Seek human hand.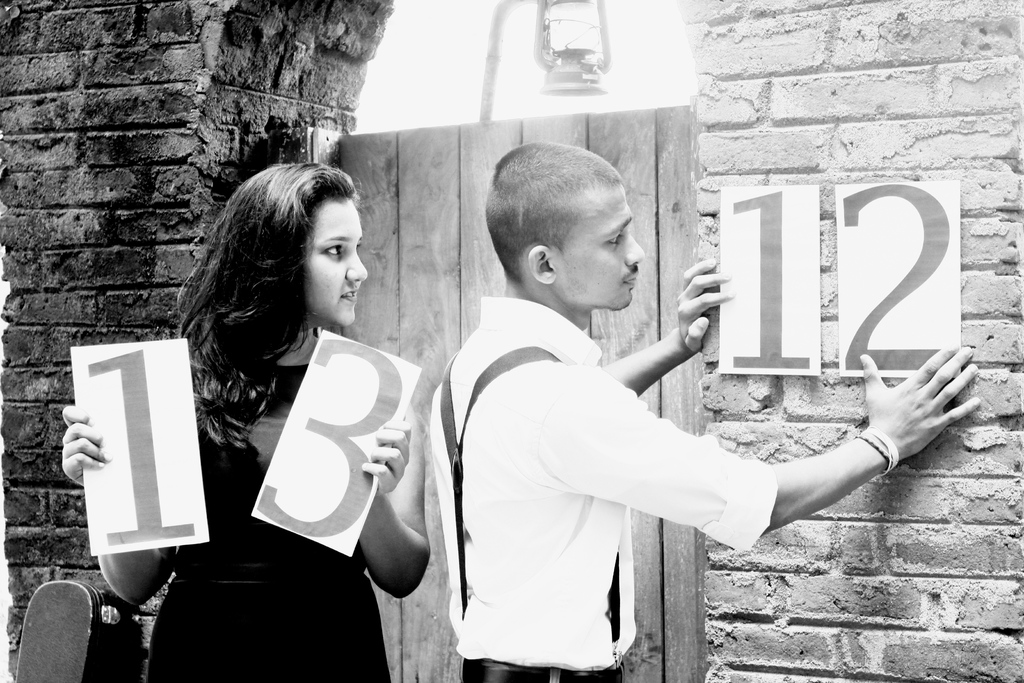
<region>859, 342, 987, 476</region>.
